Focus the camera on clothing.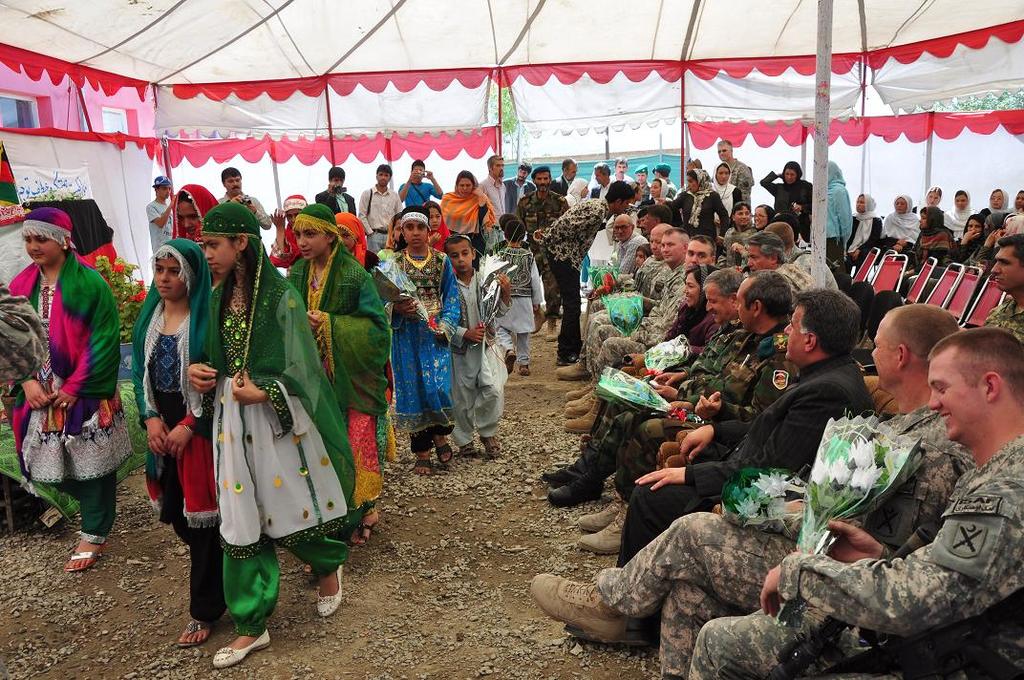
Focus region: <region>590, 183, 607, 197</region>.
